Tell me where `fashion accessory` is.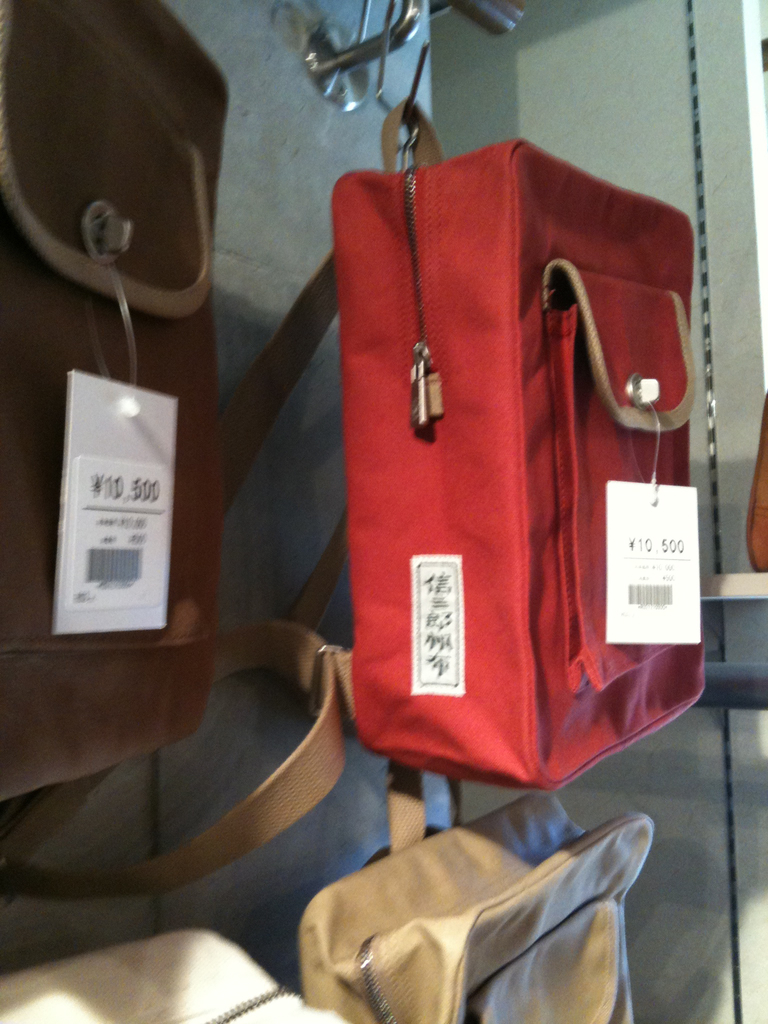
`fashion accessory` is at (left=113, top=92, right=713, bottom=897).
